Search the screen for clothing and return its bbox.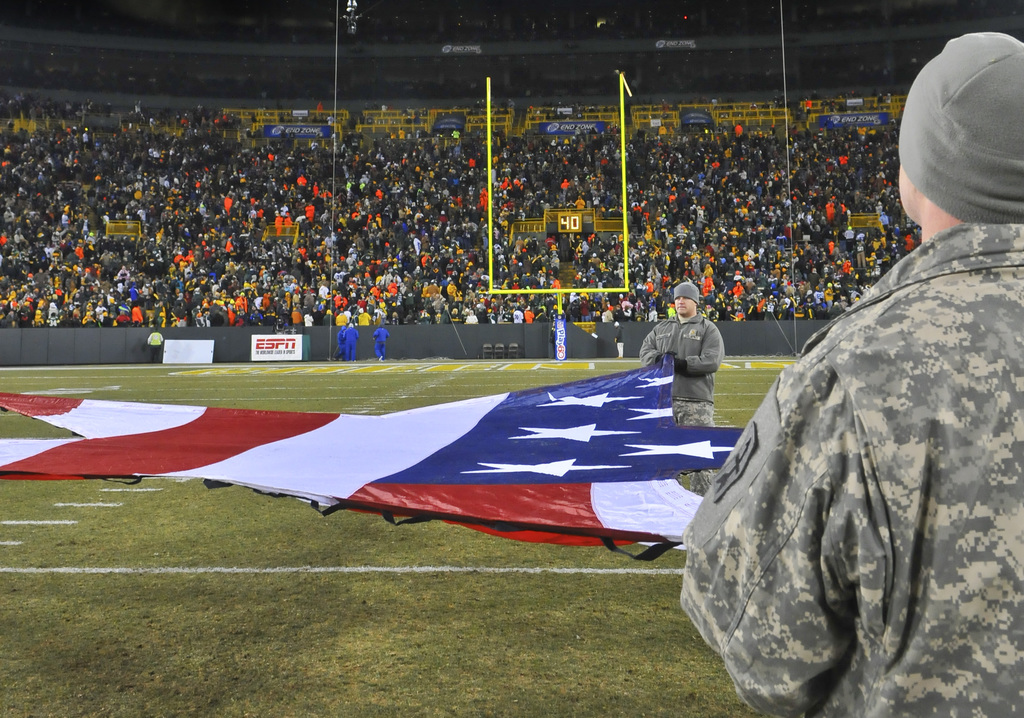
Found: region(264, 314, 277, 323).
